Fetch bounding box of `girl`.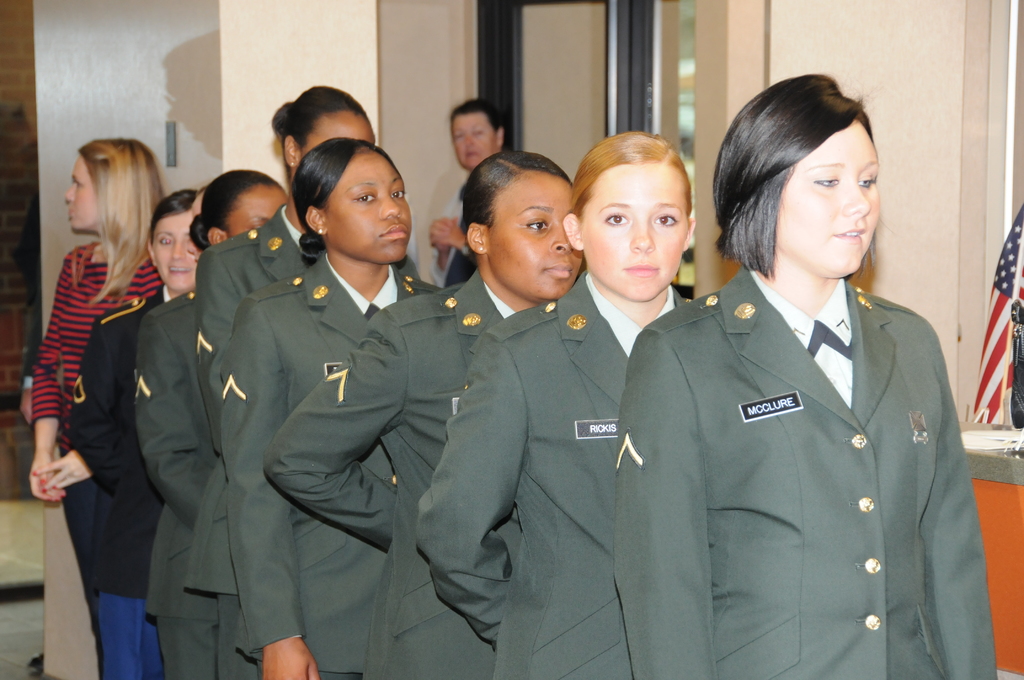
Bbox: Rect(416, 131, 698, 679).
